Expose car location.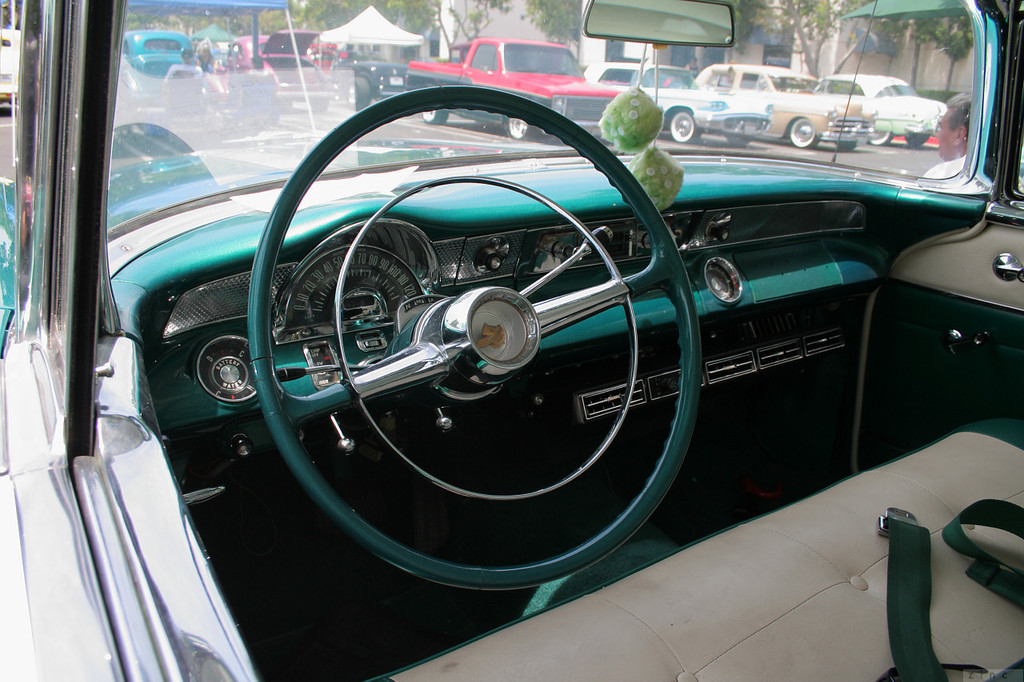
Exposed at [31, 22, 999, 669].
